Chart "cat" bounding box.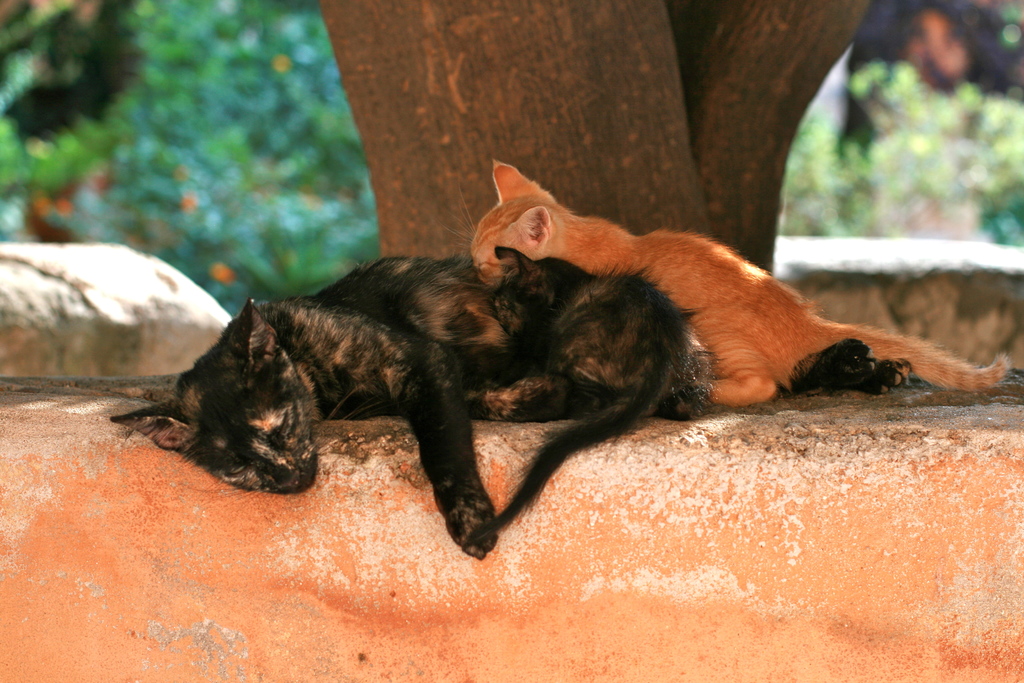
Charted: (99,252,561,566).
